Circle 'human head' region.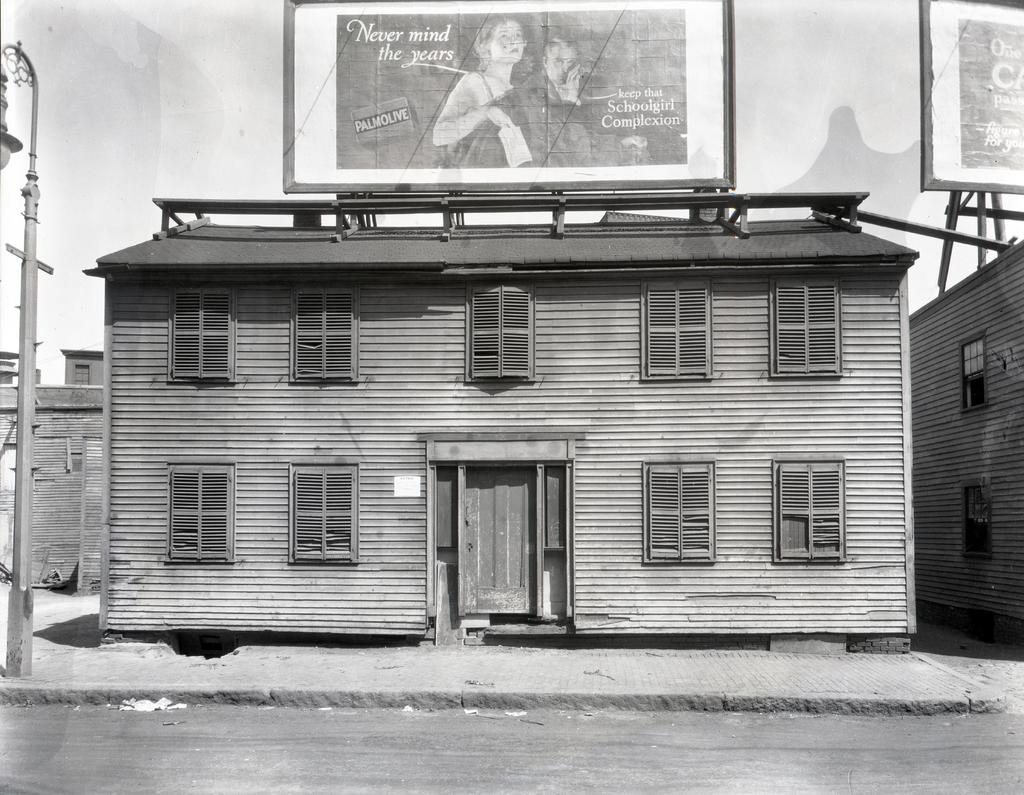
Region: x1=468 y1=15 x2=525 y2=58.
